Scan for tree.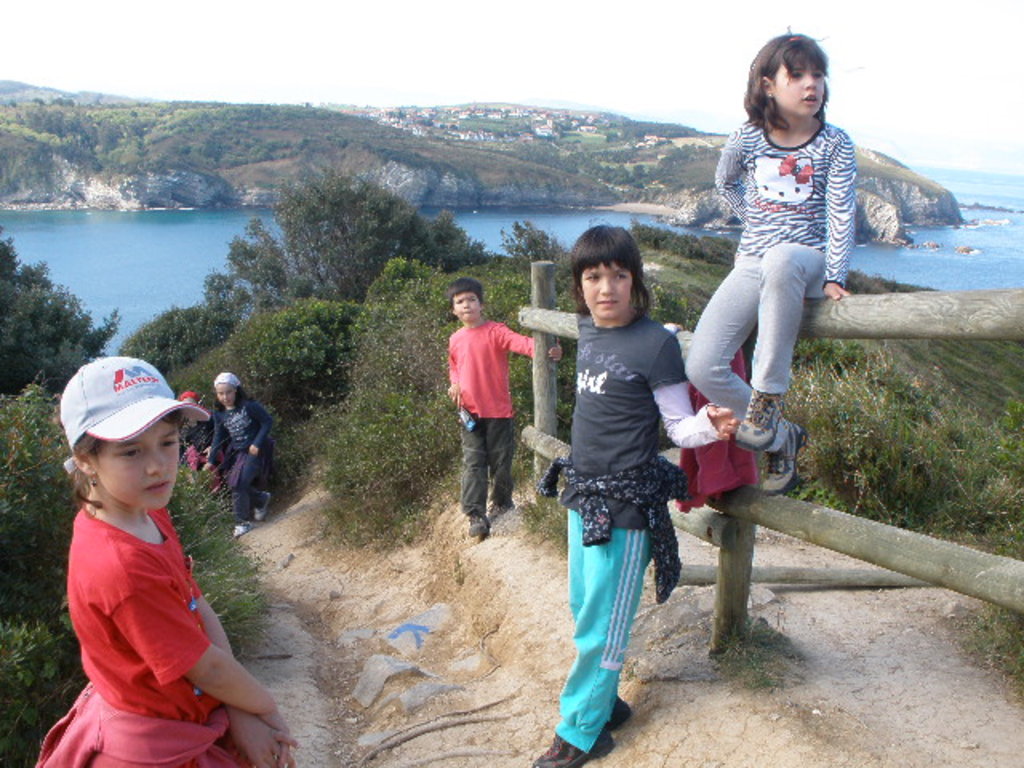
Scan result: {"x1": 186, "y1": 168, "x2": 504, "y2": 312}.
